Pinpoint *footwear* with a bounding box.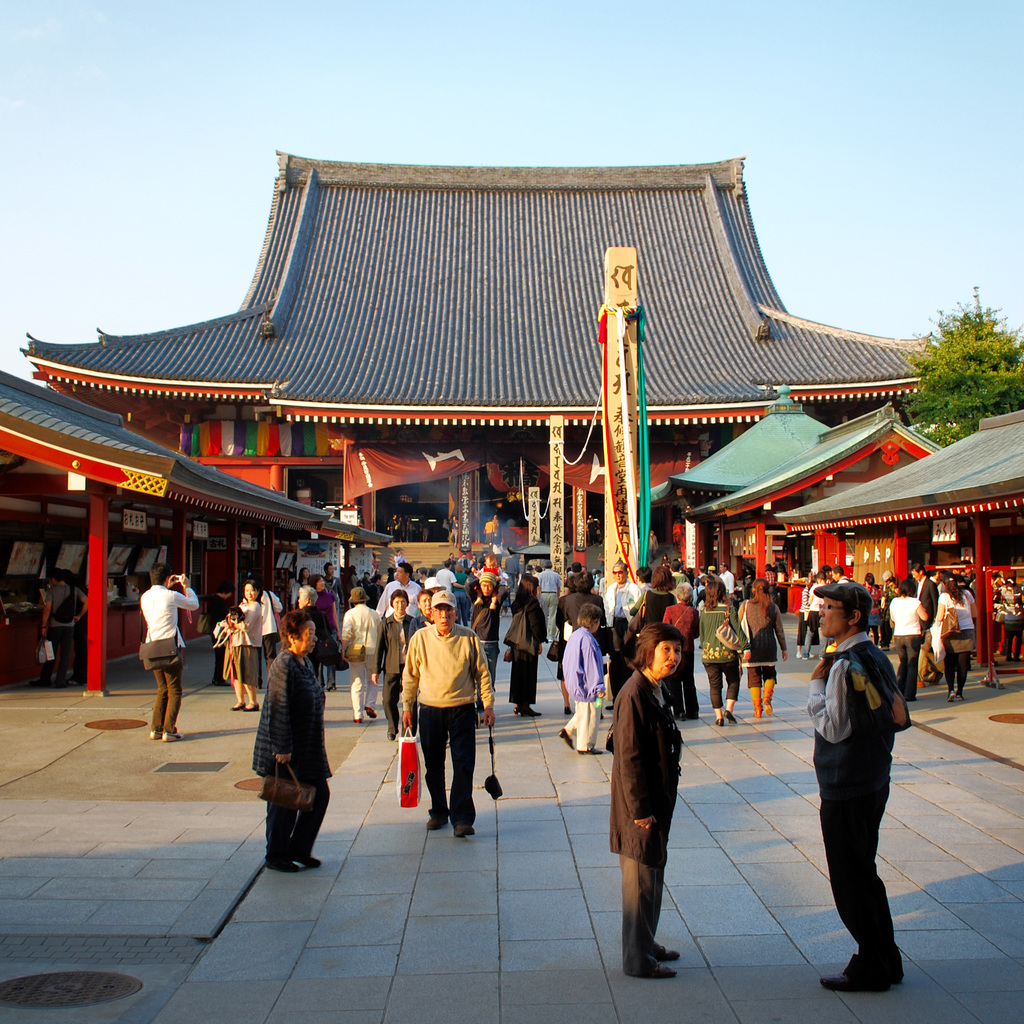
<box>266,860,322,874</box>.
